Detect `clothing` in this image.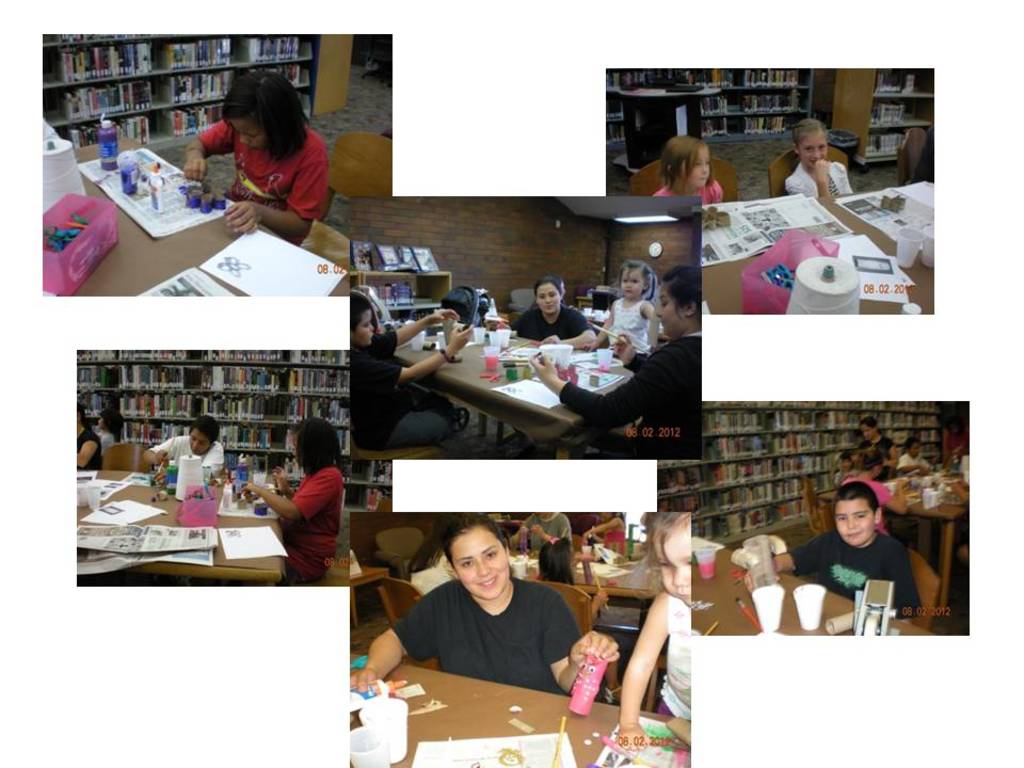
Detection: <region>784, 160, 853, 195</region>.
